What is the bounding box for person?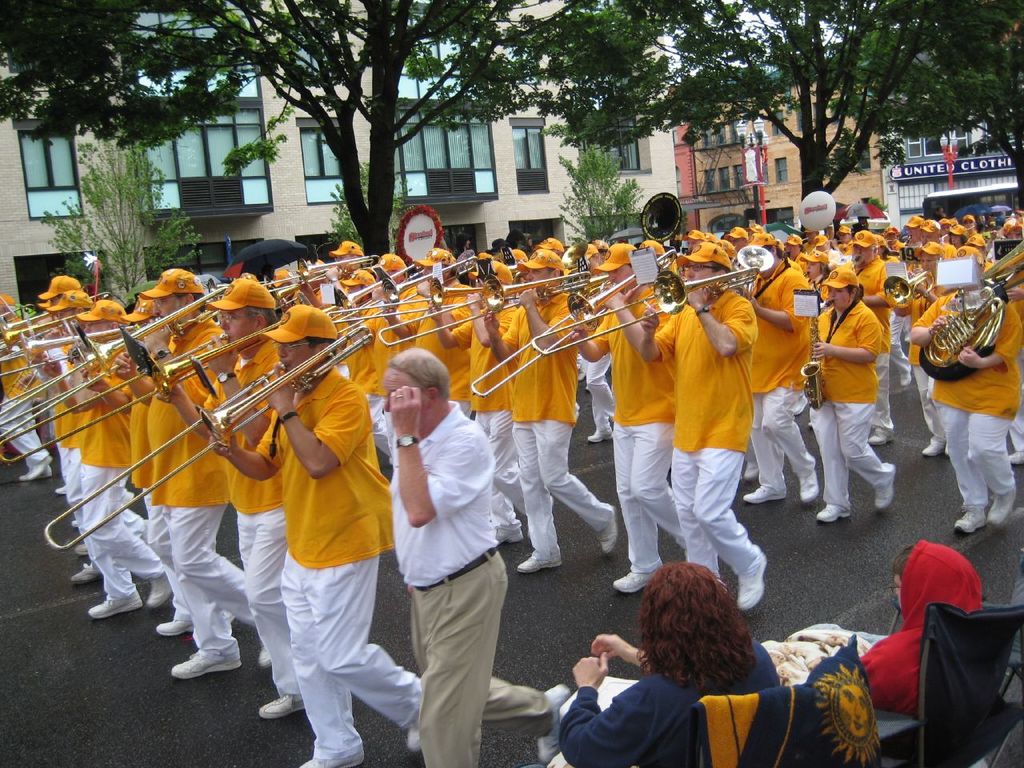
bbox=[798, 266, 896, 526].
